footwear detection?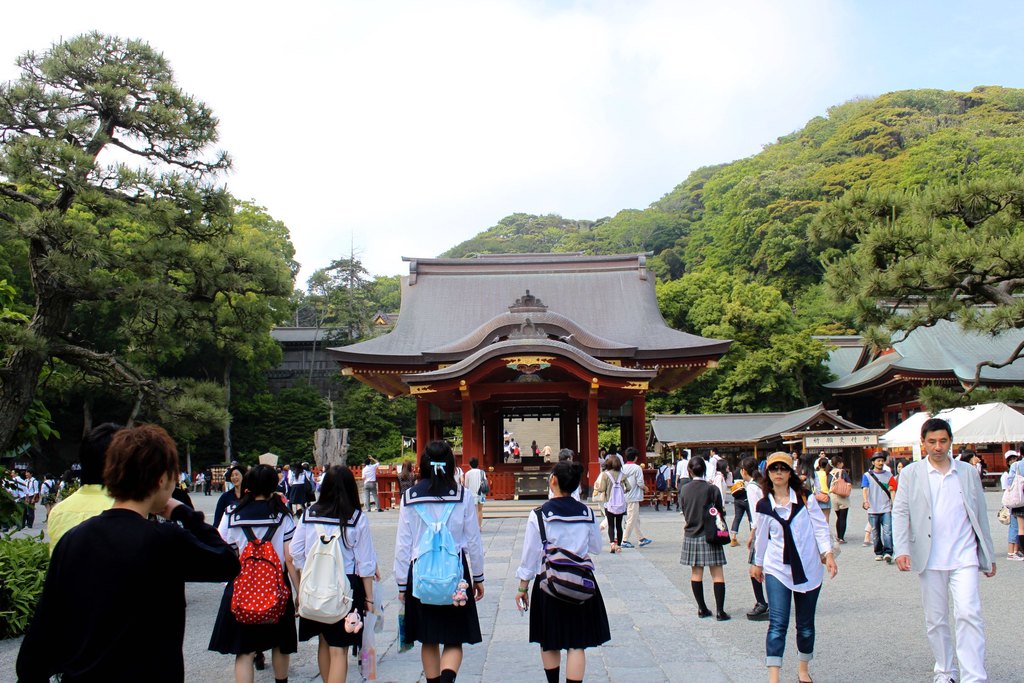
[x1=795, y1=673, x2=817, y2=682]
